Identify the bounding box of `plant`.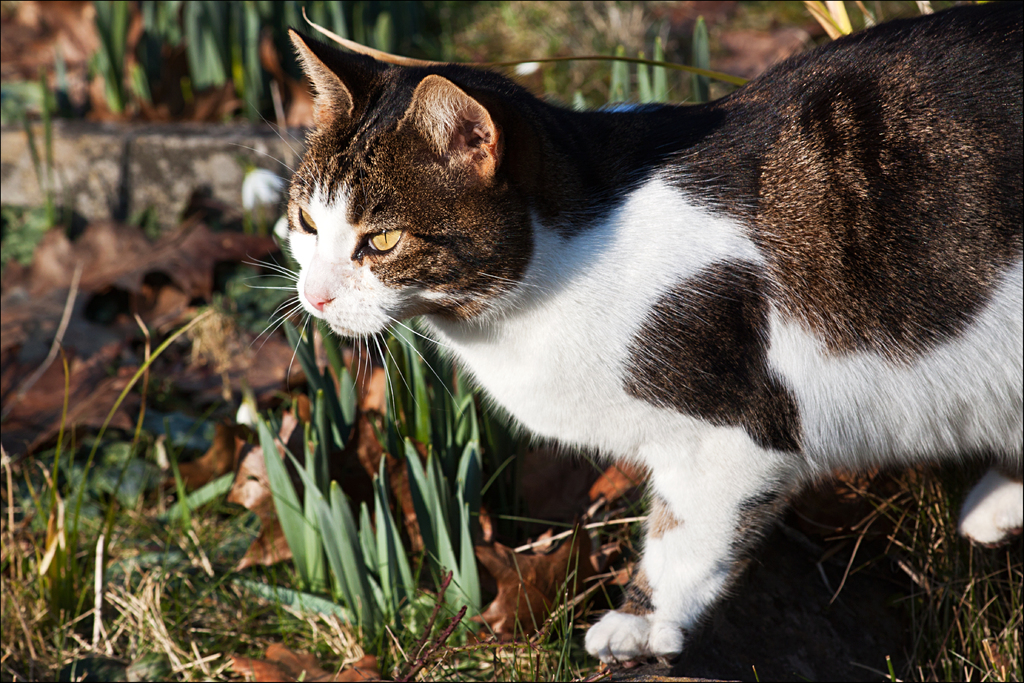
l=376, t=305, r=514, b=547.
